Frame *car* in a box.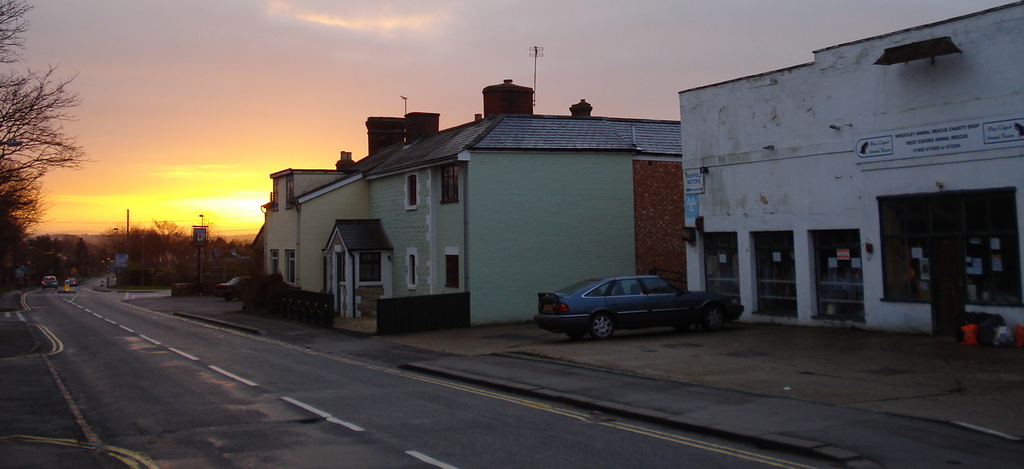
537 264 740 335.
